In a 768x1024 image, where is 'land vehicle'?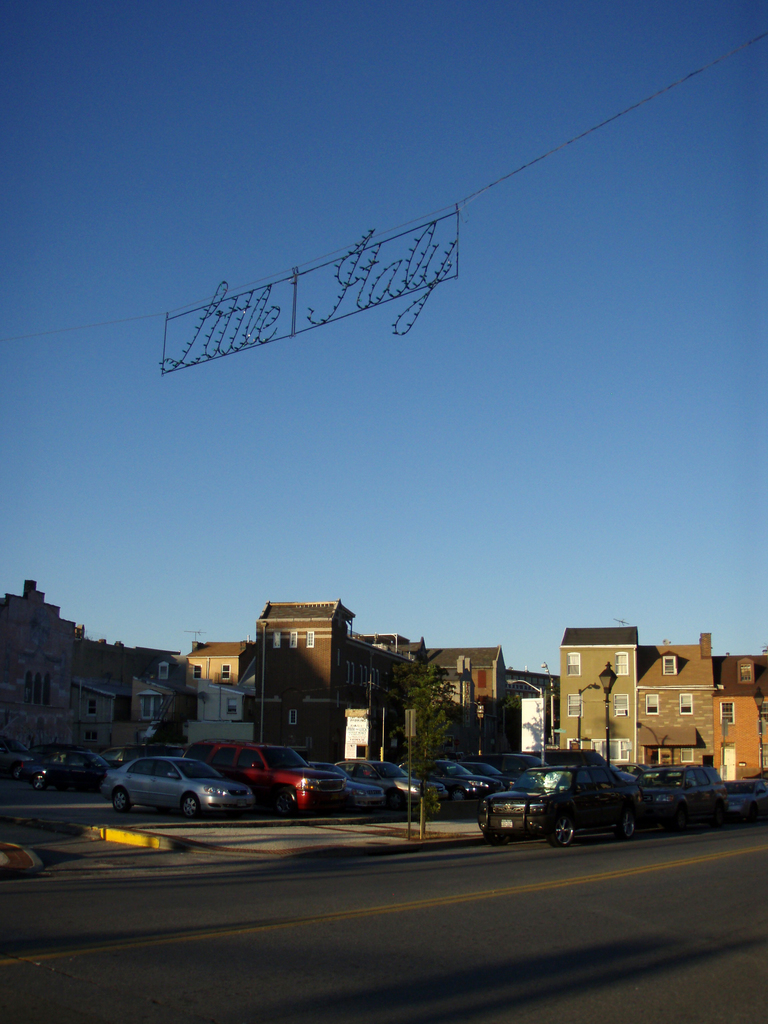
l=723, t=778, r=767, b=818.
